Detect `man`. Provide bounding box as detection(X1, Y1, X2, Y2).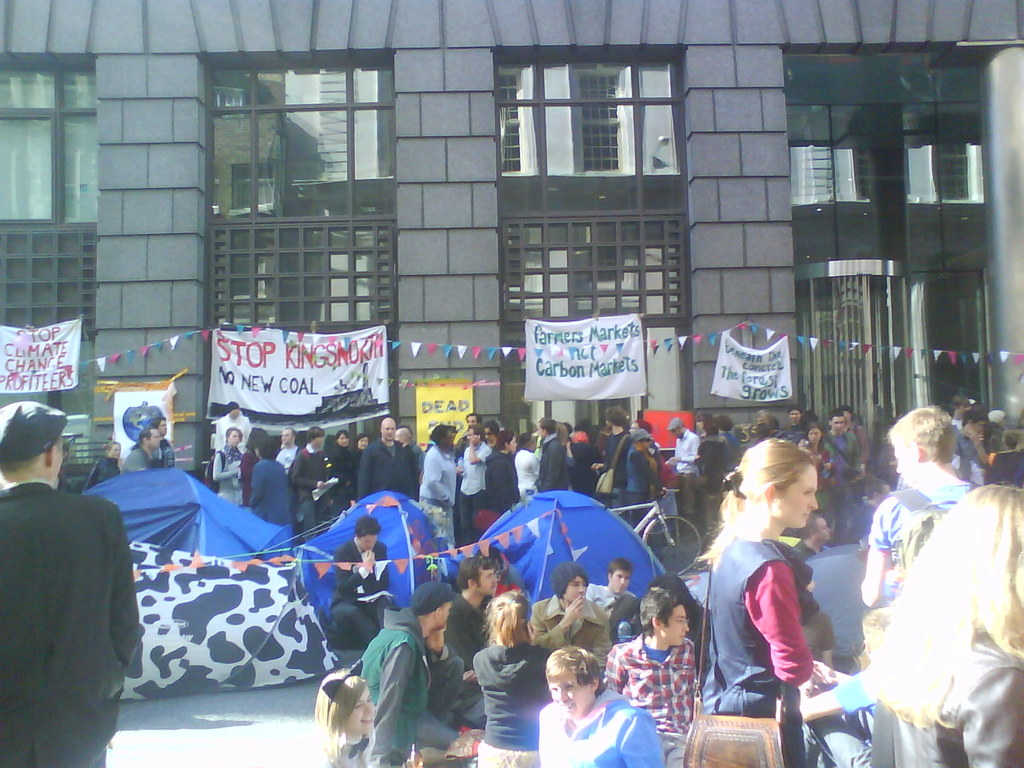
detection(857, 399, 982, 767).
